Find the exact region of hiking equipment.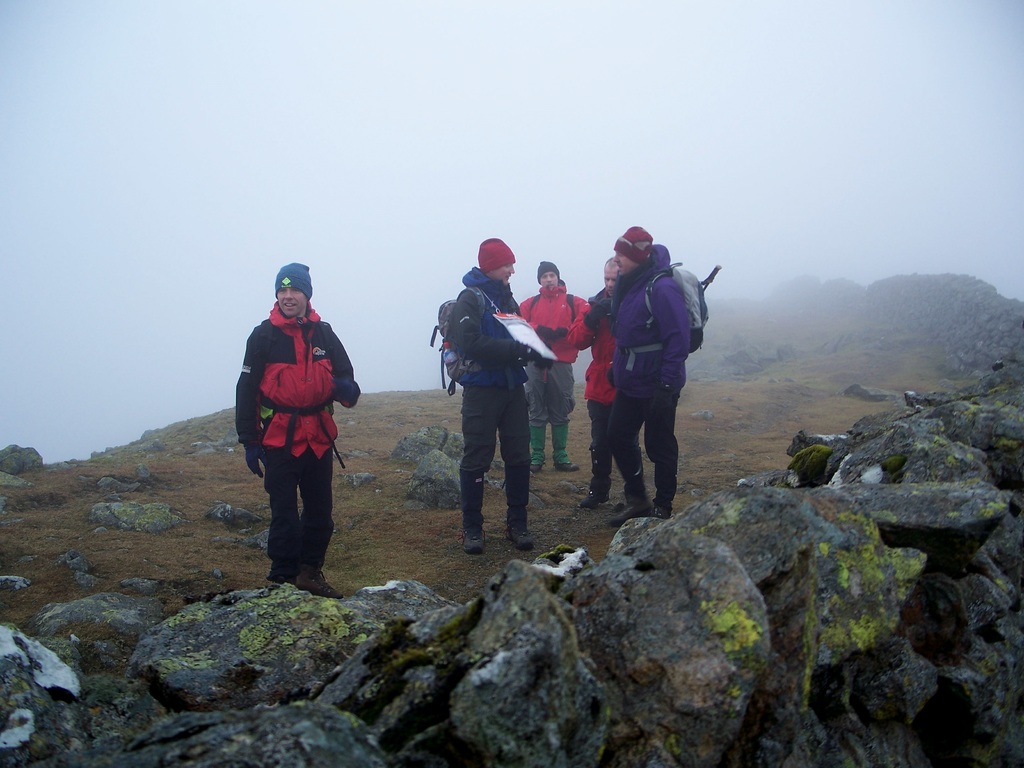
Exact region: {"left": 259, "top": 316, "right": 348, "bottom": 468}.
